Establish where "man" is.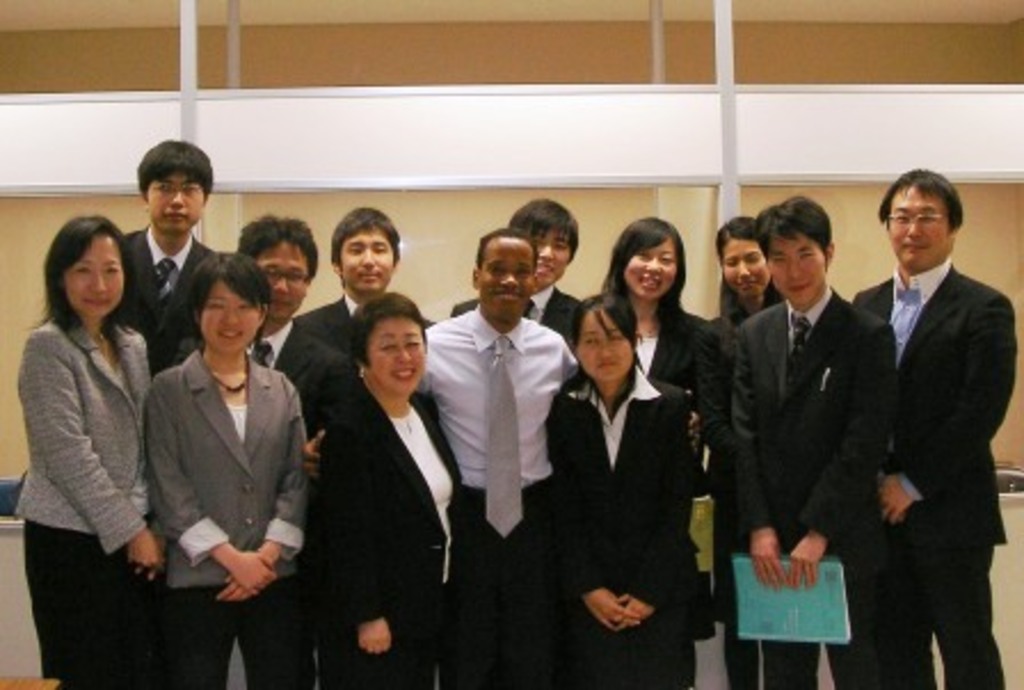
Established at detection(839, 137, 1013, 689).
